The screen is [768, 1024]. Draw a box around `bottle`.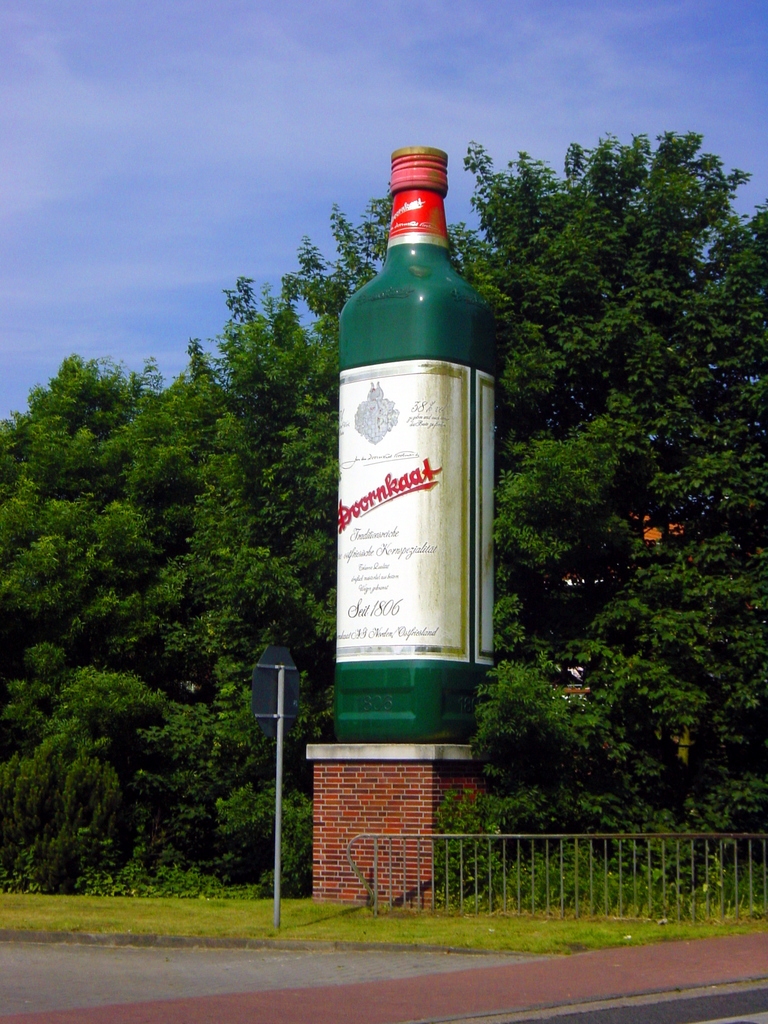
l=326, t=127, r=508, b=761.
